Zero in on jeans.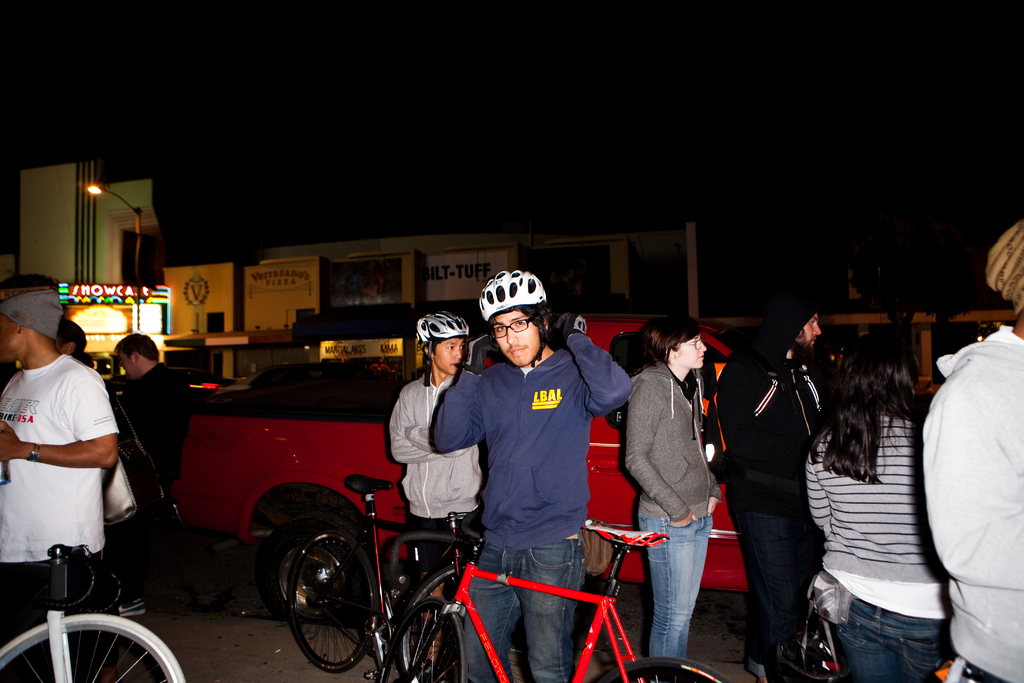
Zeroed in: locate(450, 533, 586, 682).
